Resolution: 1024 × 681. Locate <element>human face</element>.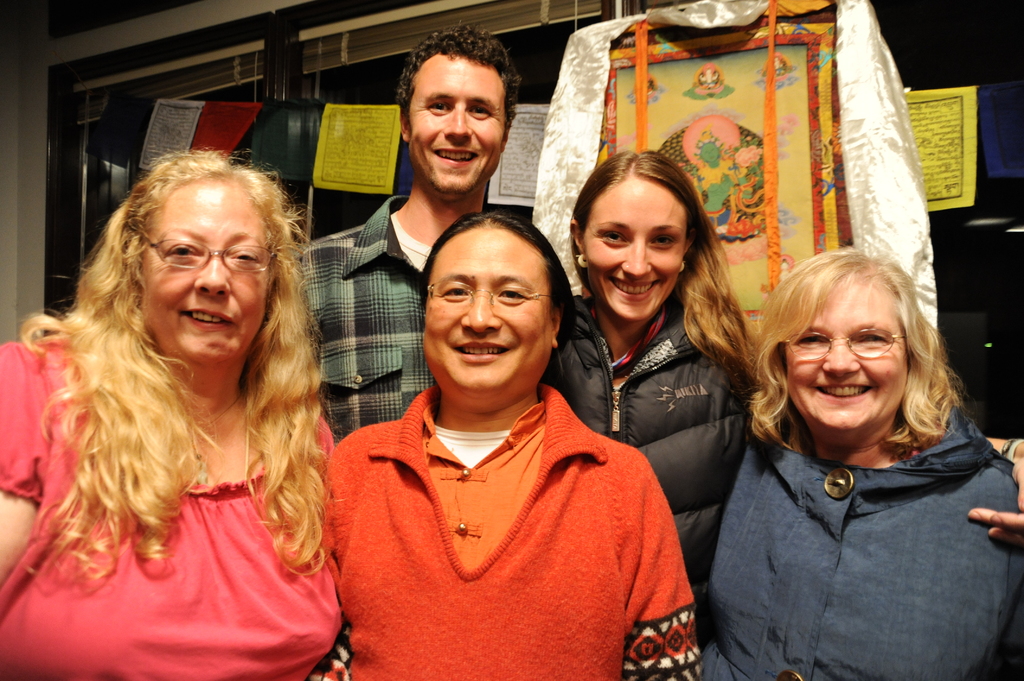
410:54:508:203.
